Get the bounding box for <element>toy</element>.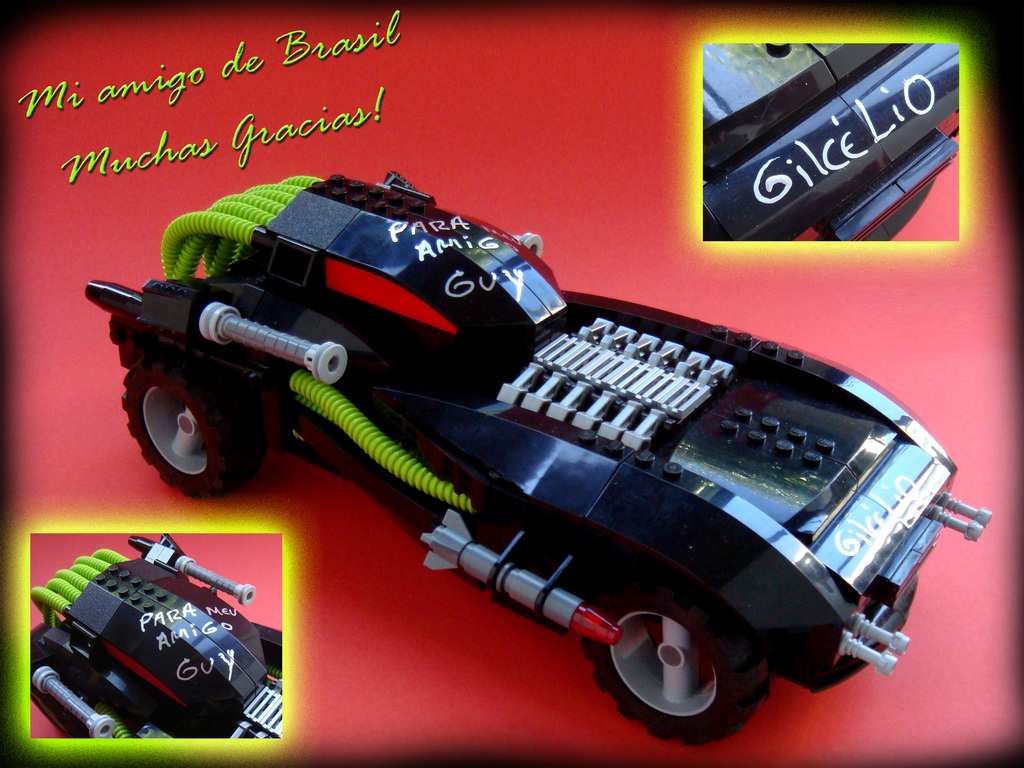
{"left": 86, "top": 151, "right": 977, "bottom": 749}.
